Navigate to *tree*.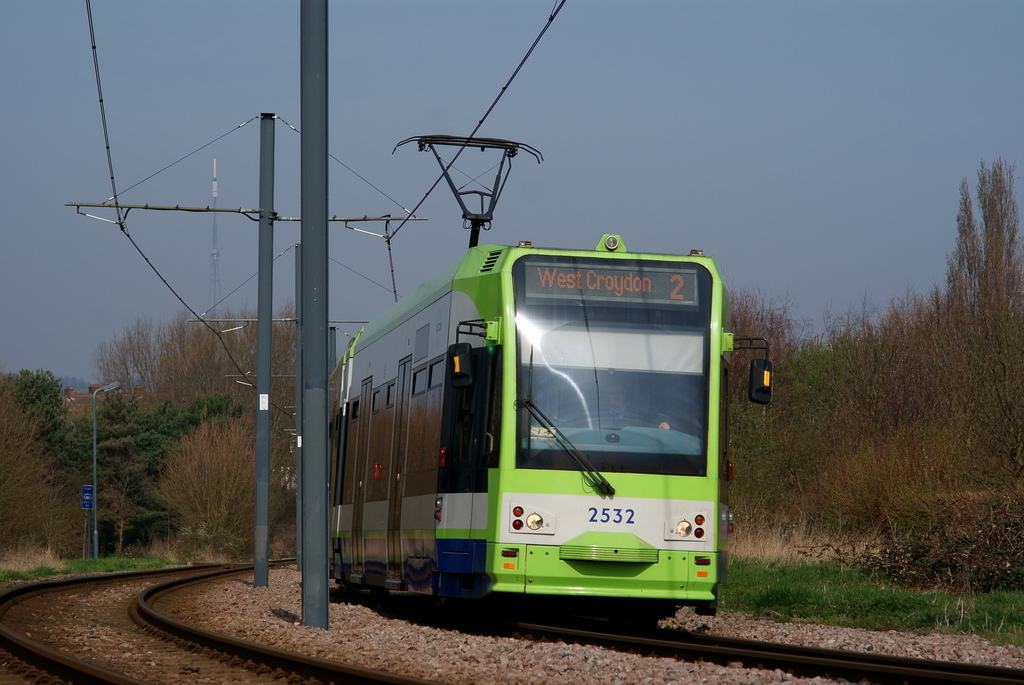
Navigation target: <region>916, 166, 1023, 497</region>.
